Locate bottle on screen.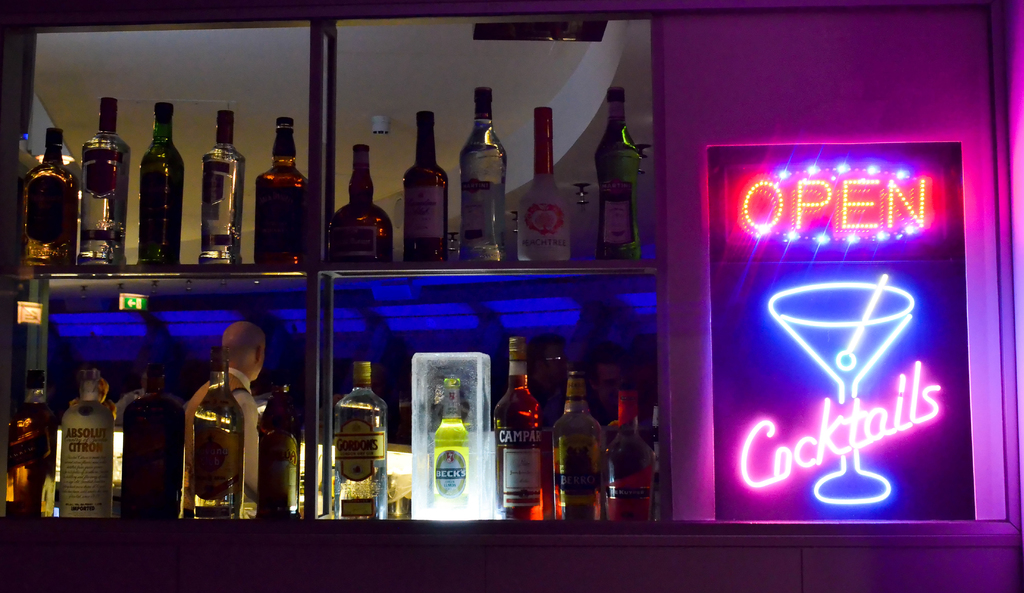
On screen at <region>253, 113, 310, 269</region>.
